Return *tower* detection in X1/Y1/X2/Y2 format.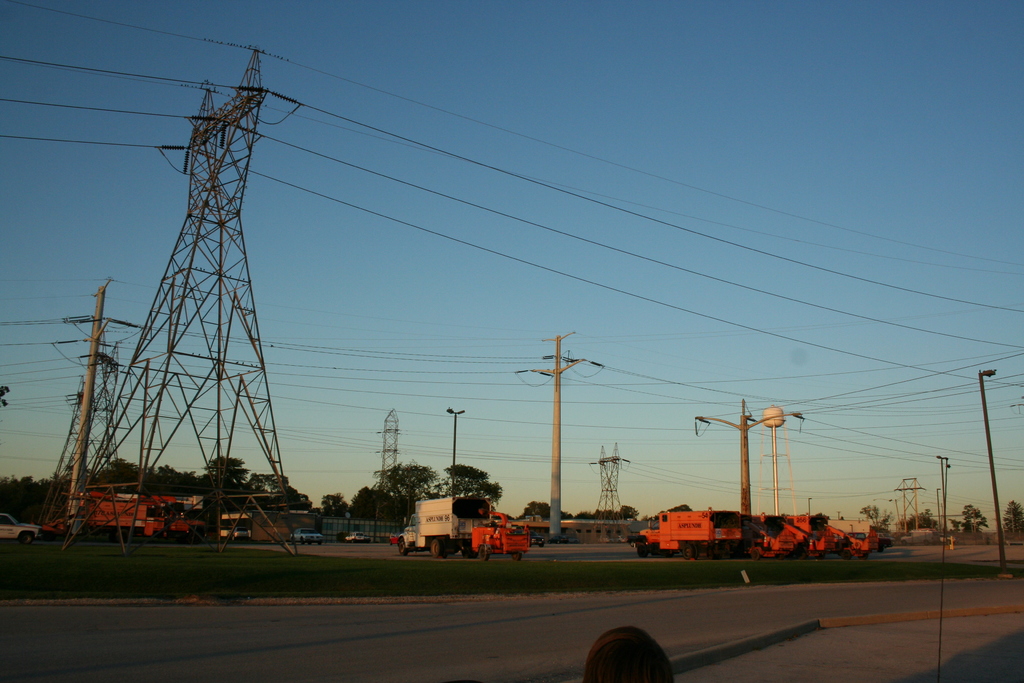
58/50/301/565.
